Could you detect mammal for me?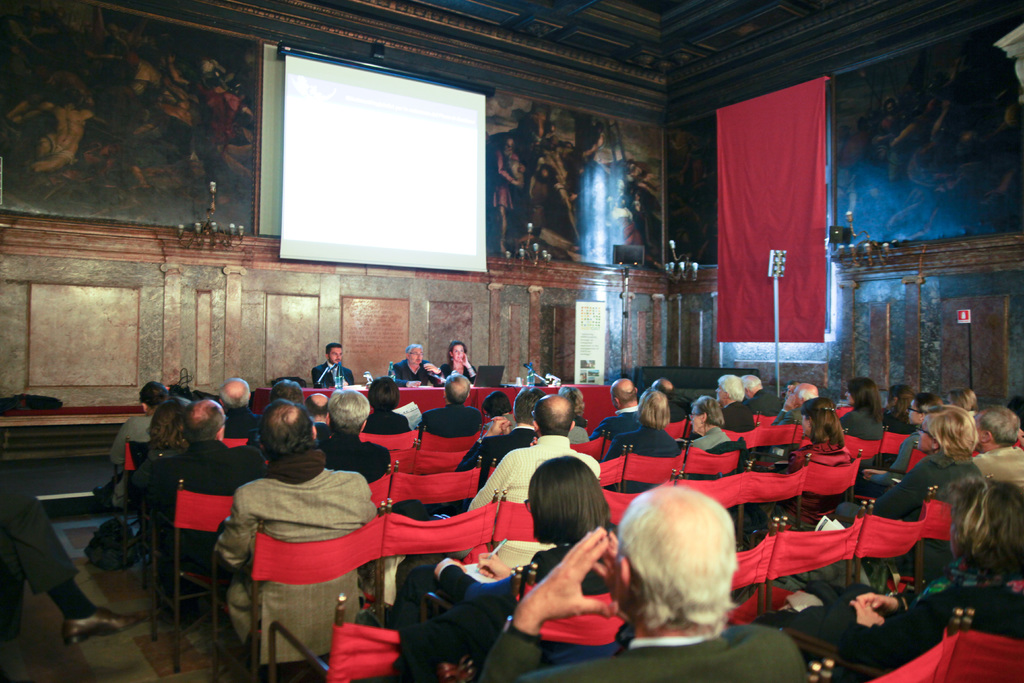
Detection result: select_region(454, 386, 533, 475).
